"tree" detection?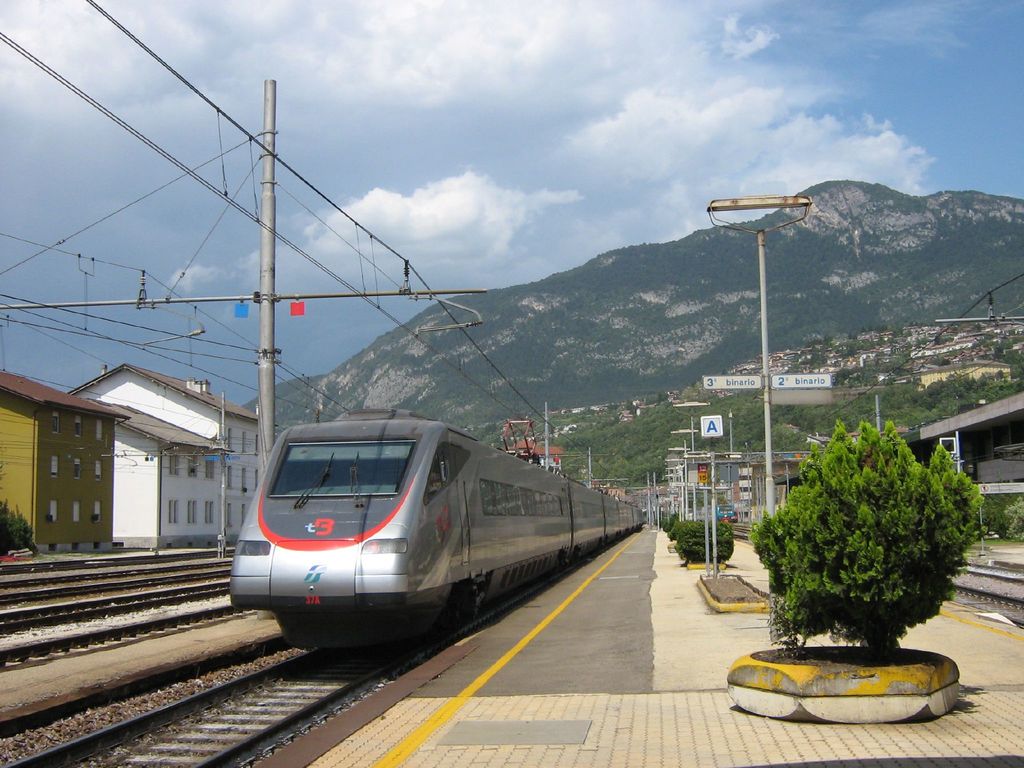
(x1=826, y1=332, x2=837, y2=346)
